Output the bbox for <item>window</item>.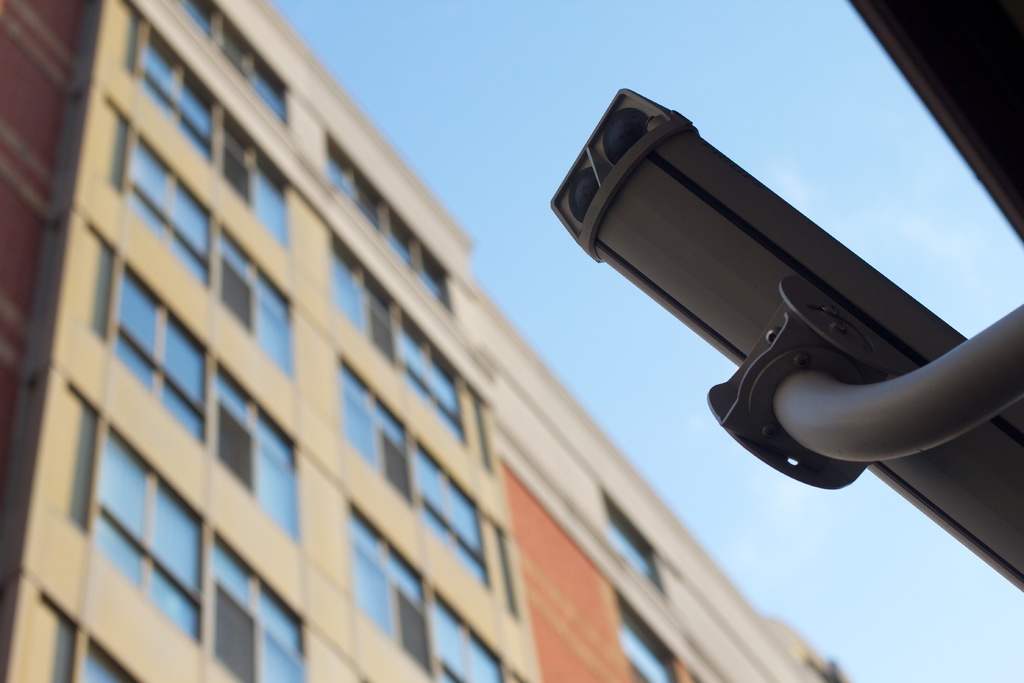
[343,514,504,682].
